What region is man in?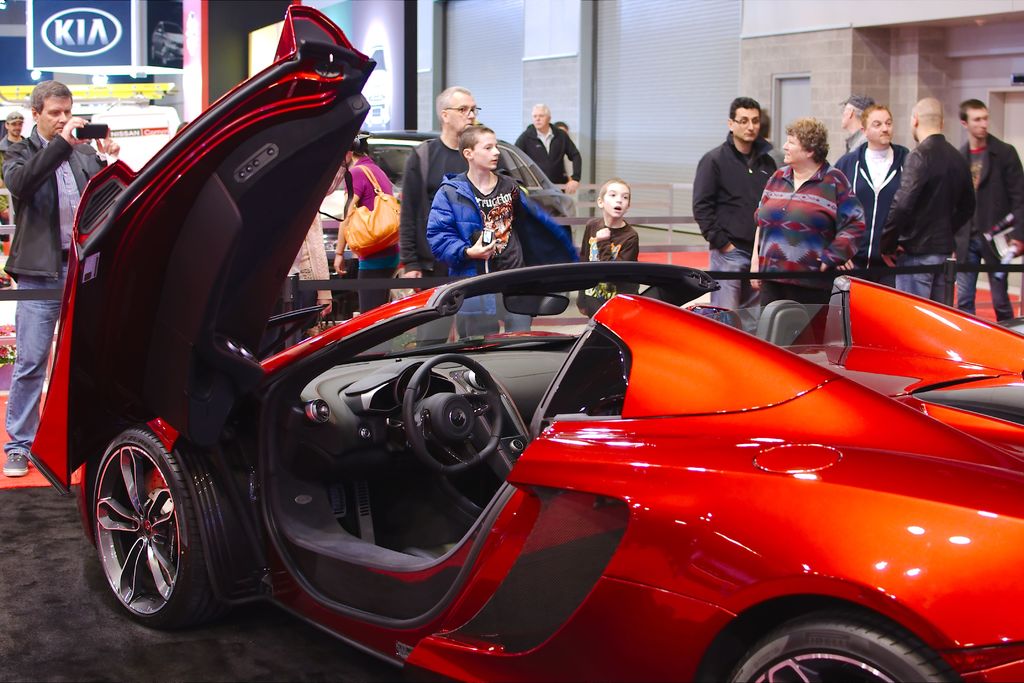
[x1=512, y1=104, x2=580, y2=195].
